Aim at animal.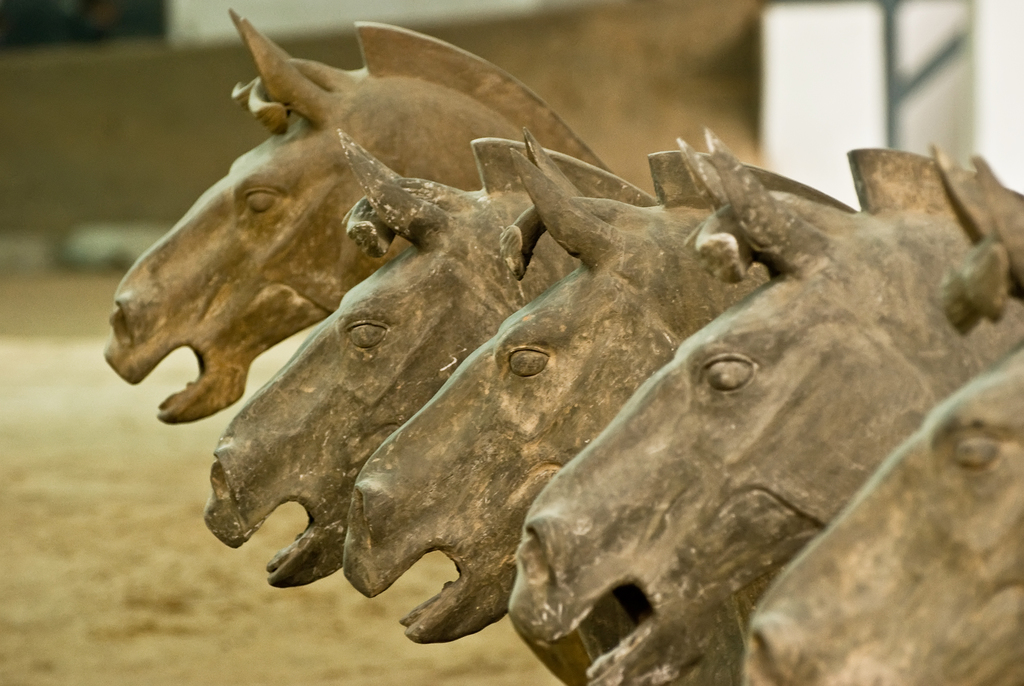
Aimed at <region>204, 127, 660, 685</region>.
